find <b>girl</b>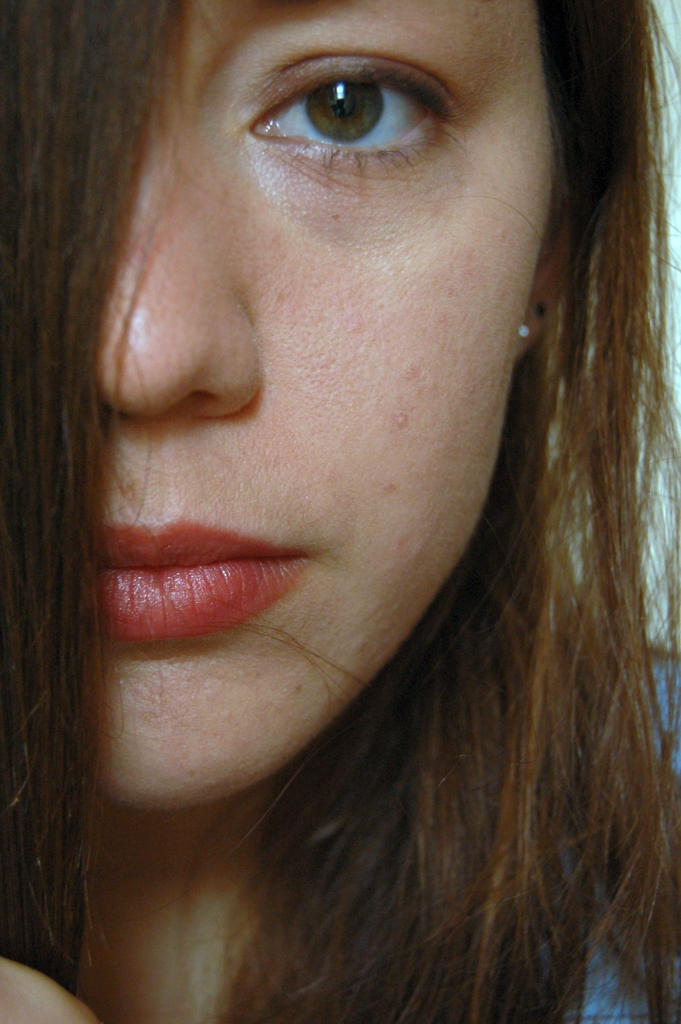
Rect(0, 0, 680, 1020)
